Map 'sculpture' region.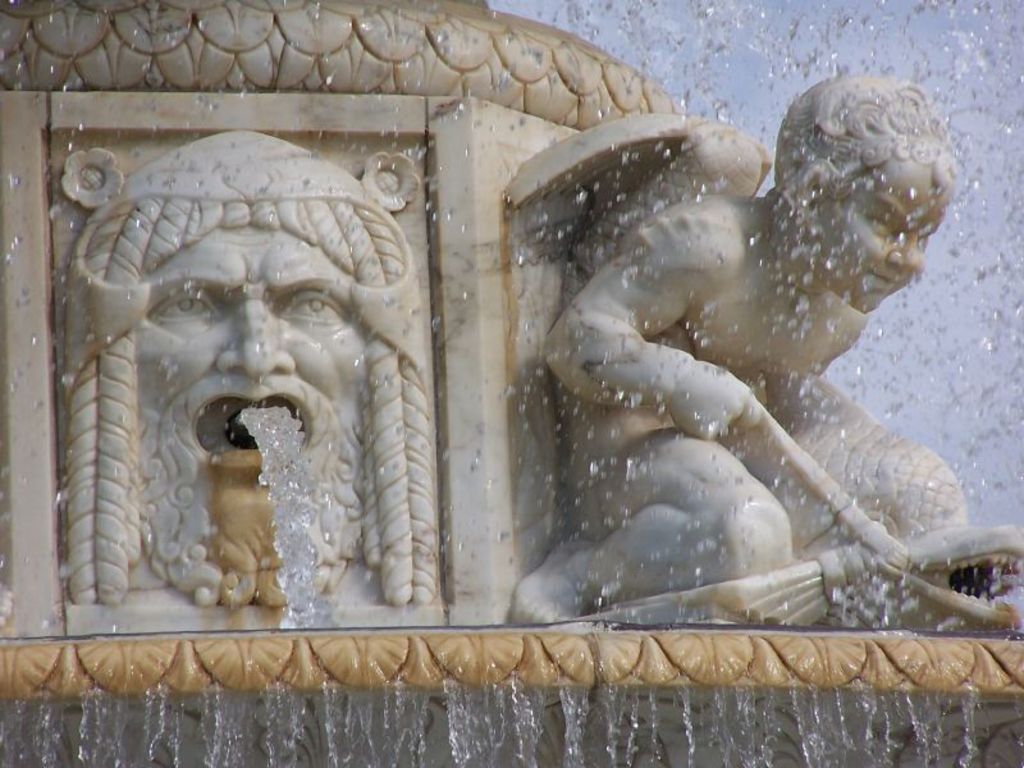
Mapped to 44 109 439 635.
